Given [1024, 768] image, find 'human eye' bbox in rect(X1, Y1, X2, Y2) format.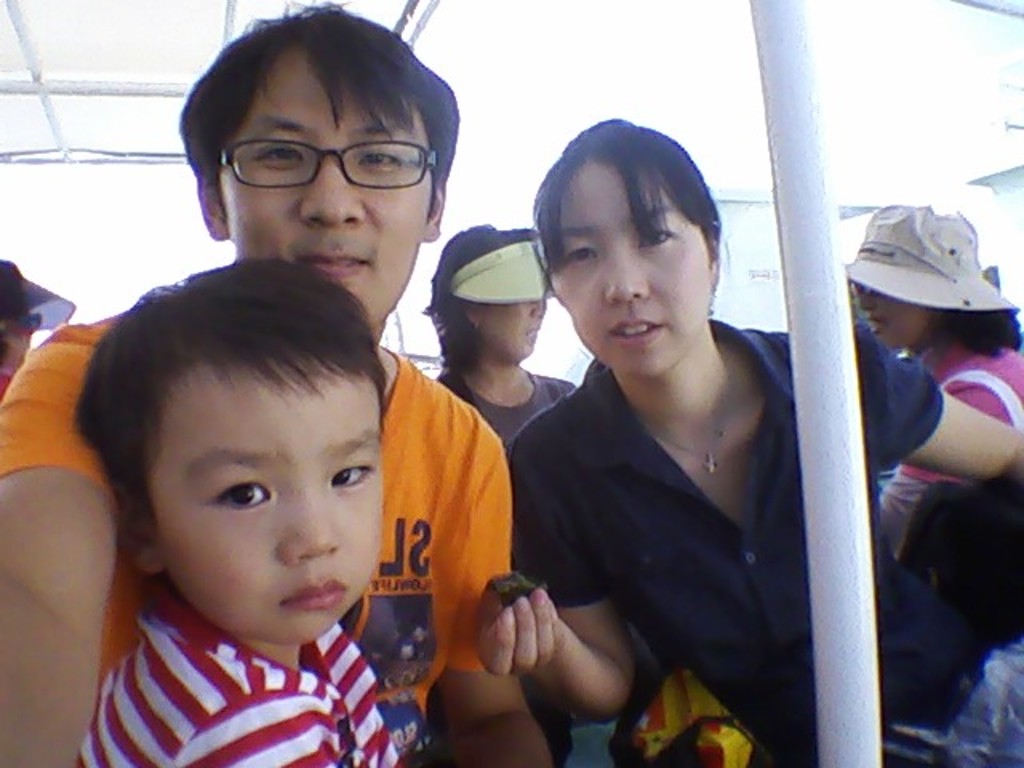
rect(256, 131, 304, 176).
